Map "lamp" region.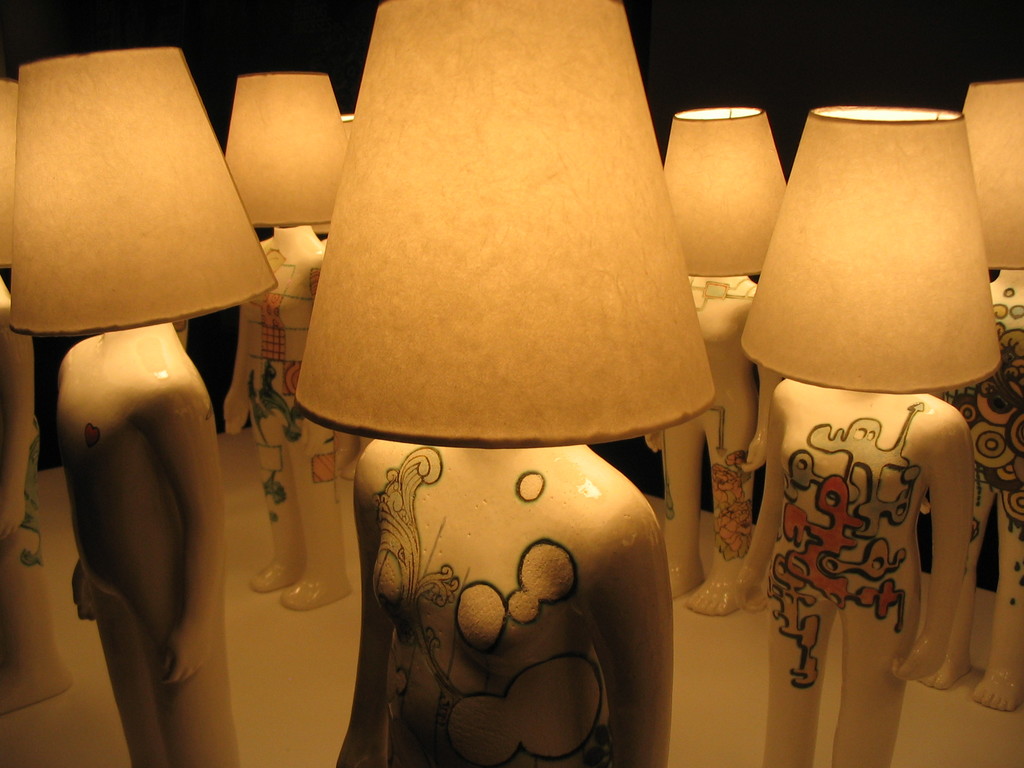
Mapped to 4/44/275/327.
